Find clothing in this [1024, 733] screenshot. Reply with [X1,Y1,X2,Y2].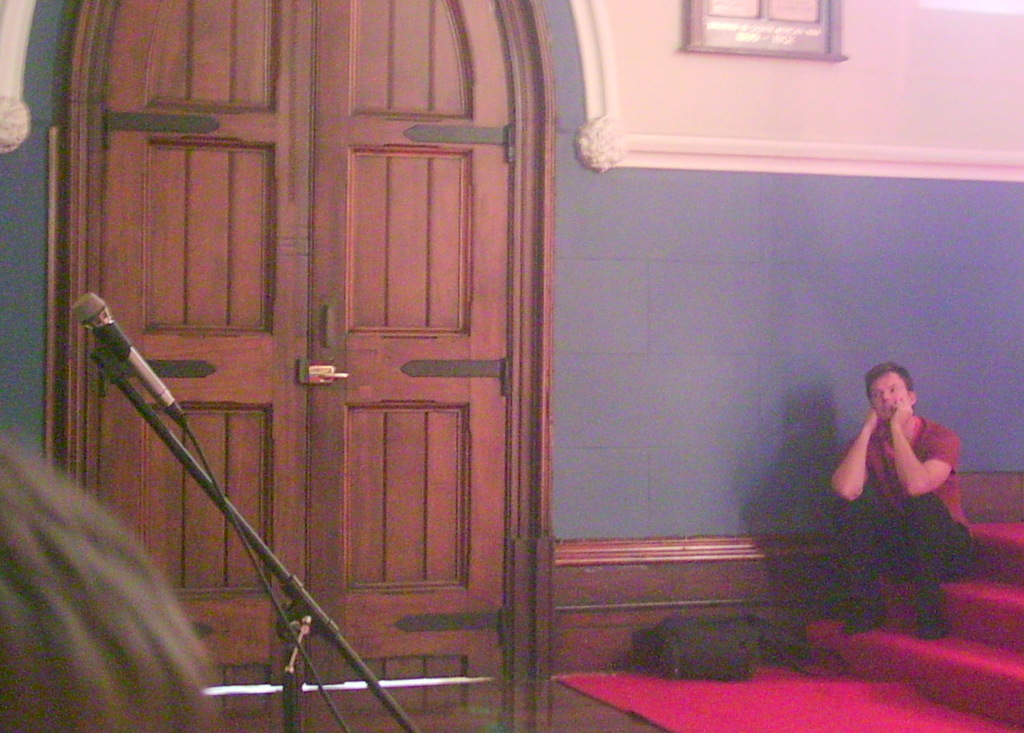
[837,372,972,592].
